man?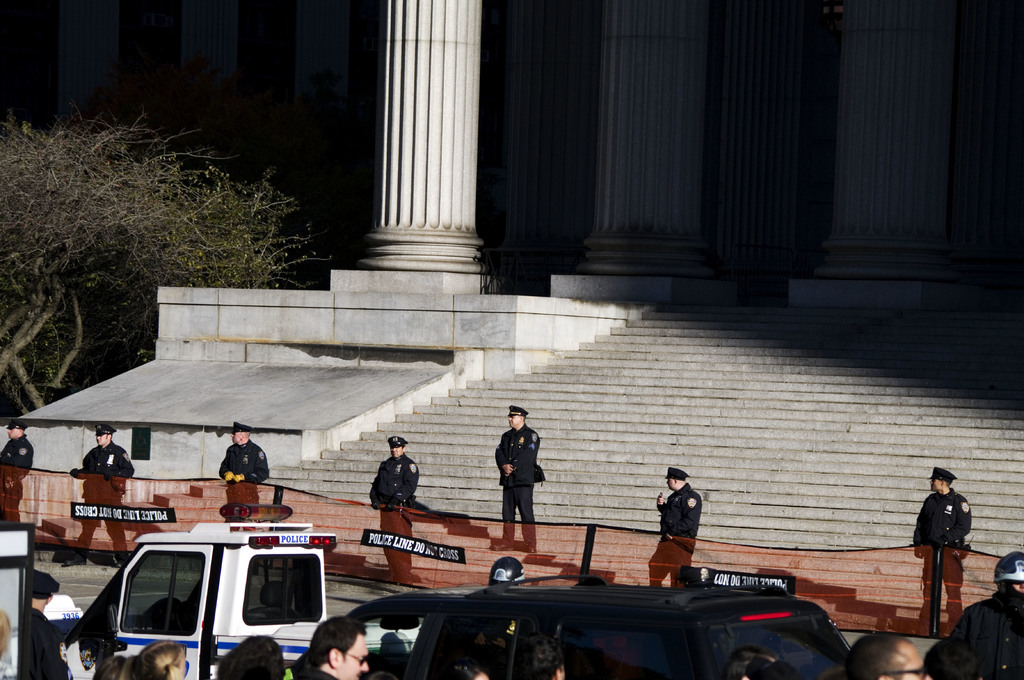
849 629 935 679
